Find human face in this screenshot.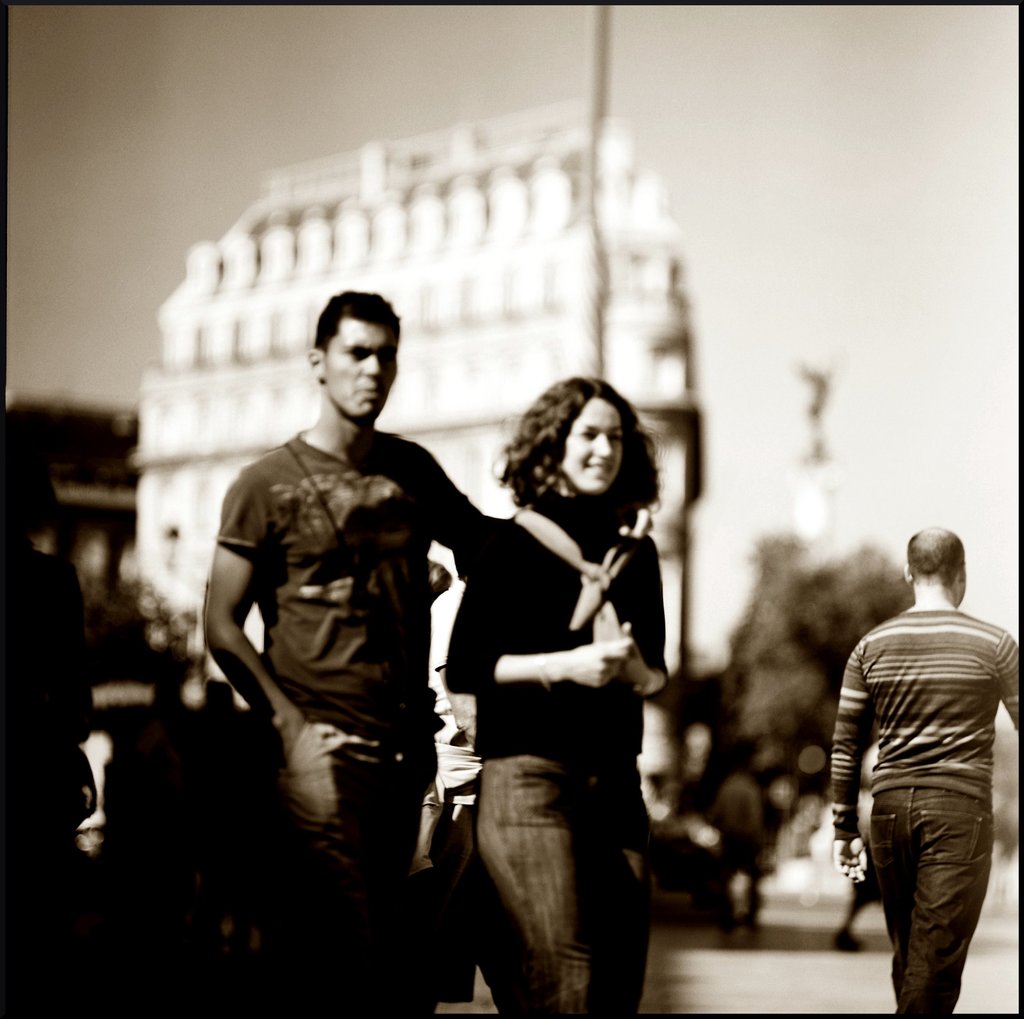
The bounding box for human face is <region>324, 316, 402, 427</region>.
